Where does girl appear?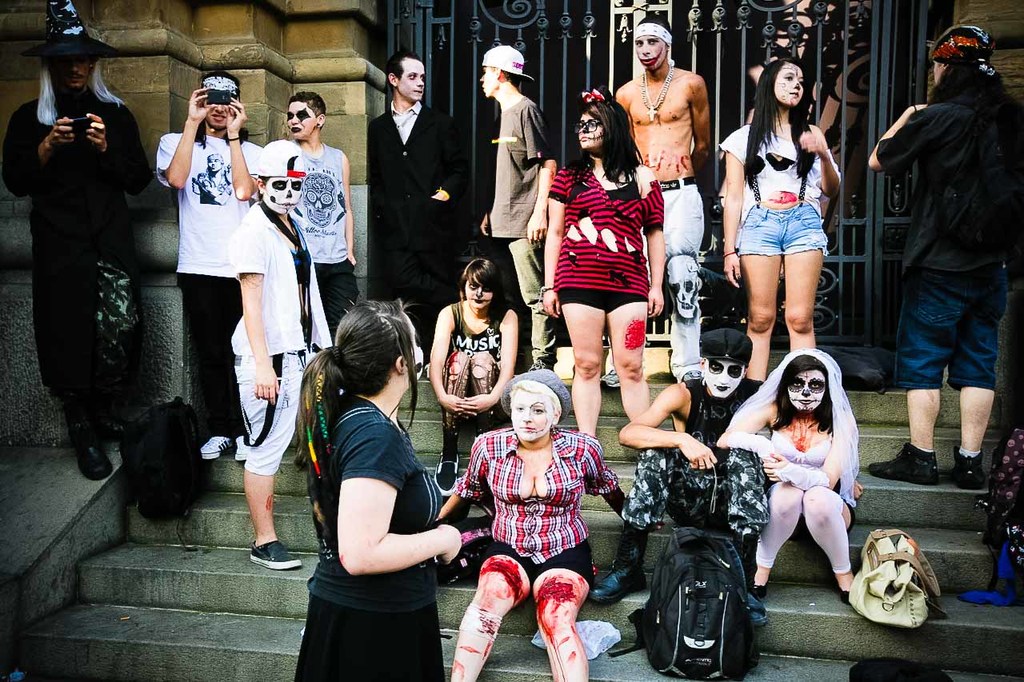
Appears at box=[542, 84, 668, 444].
